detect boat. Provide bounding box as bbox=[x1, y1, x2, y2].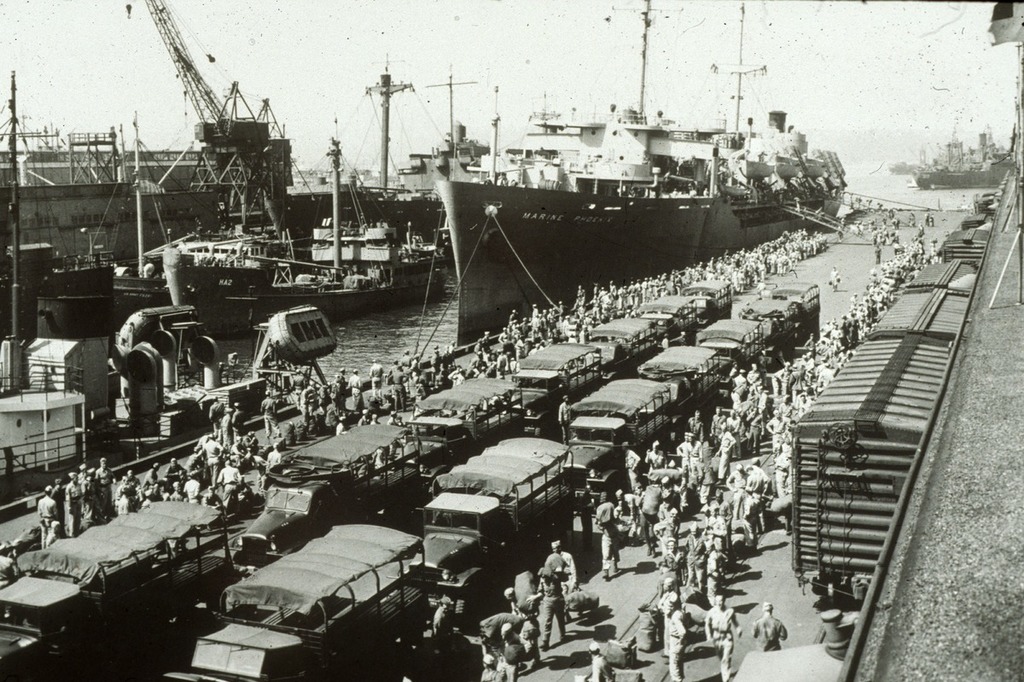
bbox=[275, 61, 454, 256].
